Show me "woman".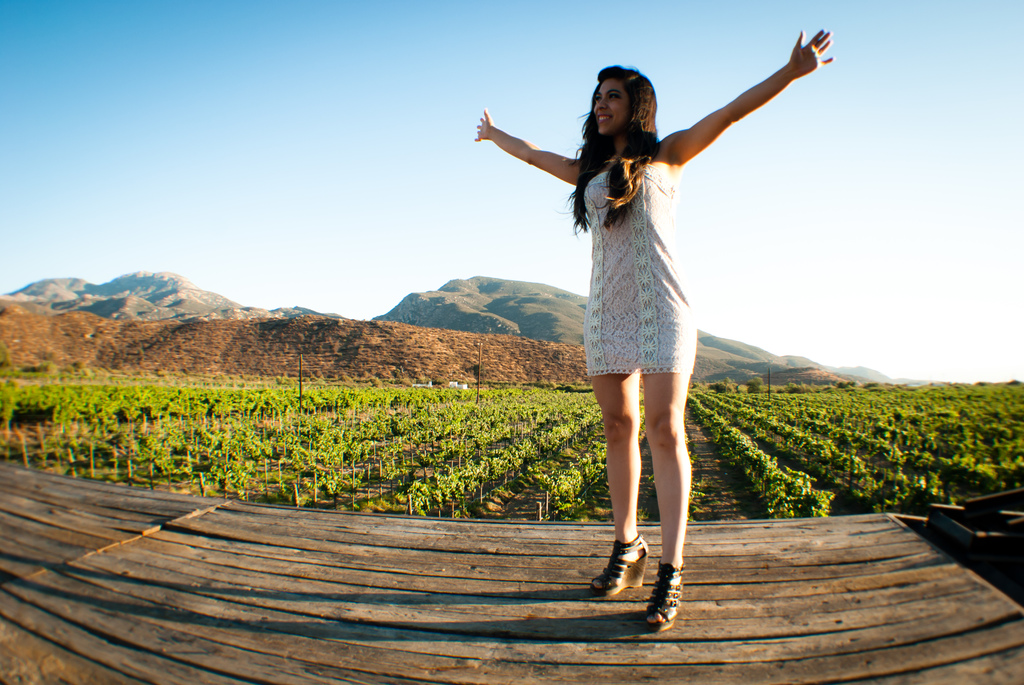
"woman" is here: 488/49/792/606.
